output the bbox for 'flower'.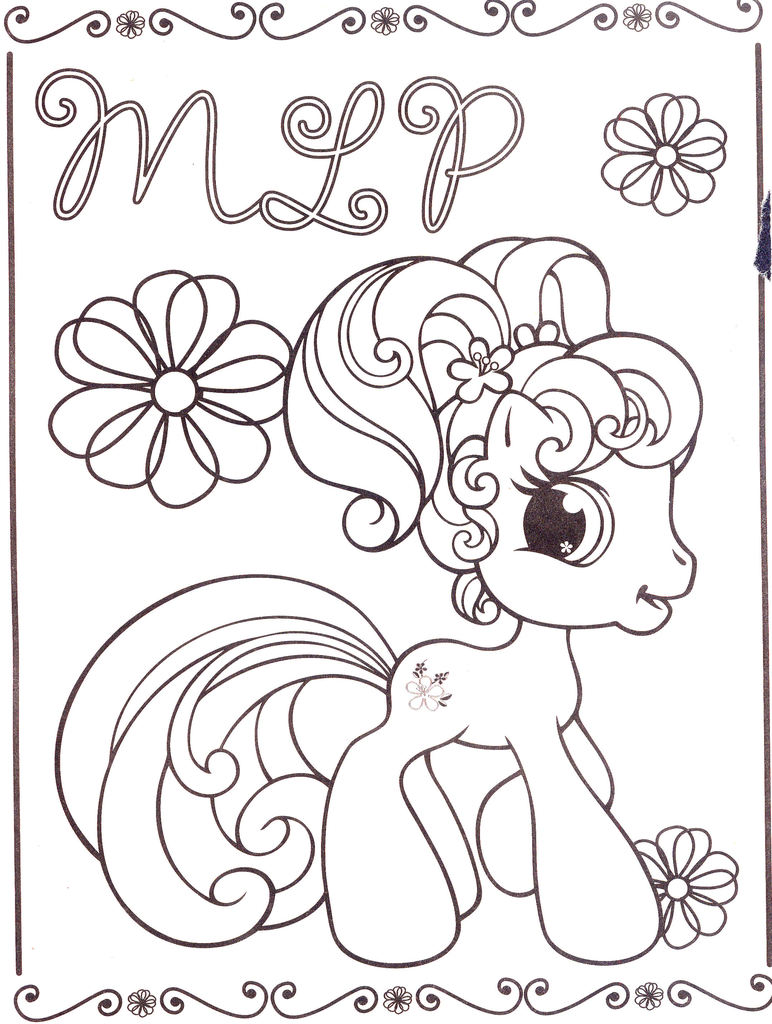
(left=63, top=263, right=256, bottom=481).
